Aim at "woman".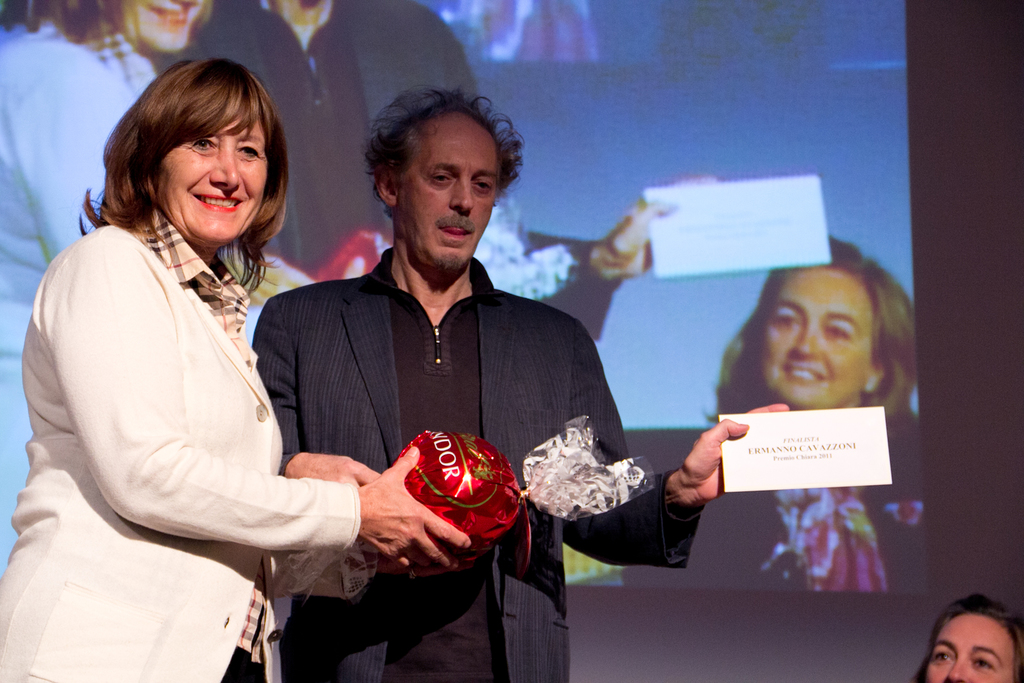
Aimed at <bbox>909, 592, 1023, 682</bbox>.
